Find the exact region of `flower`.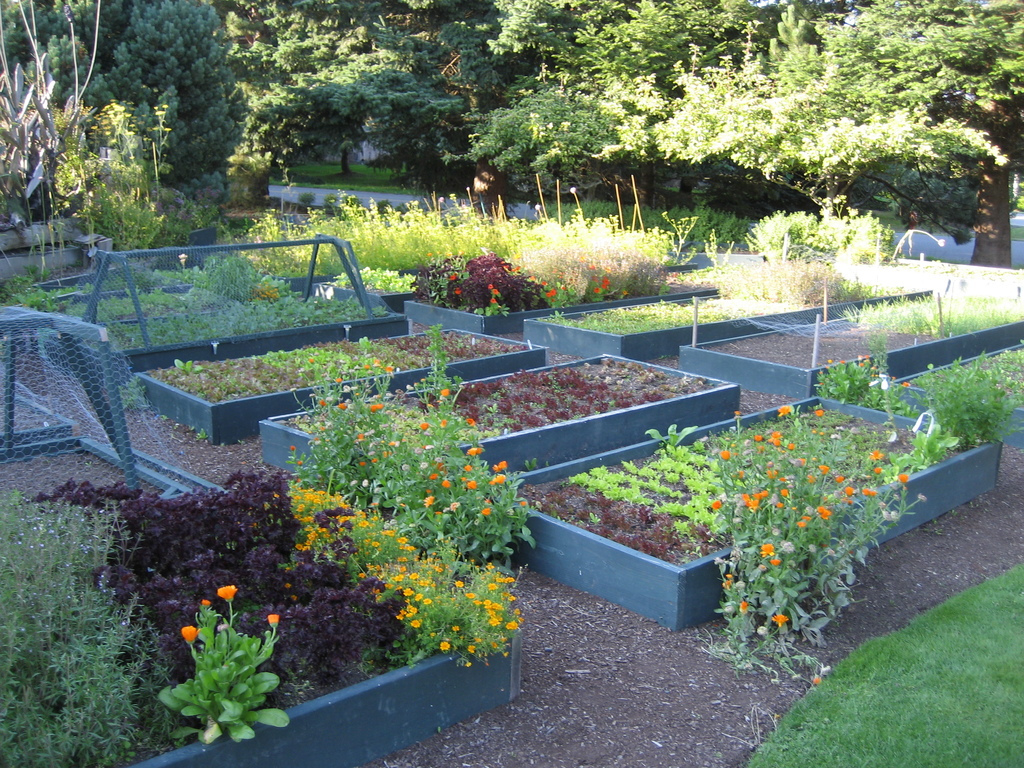
Exact region: bbox=(179, 623, 202, 648).
